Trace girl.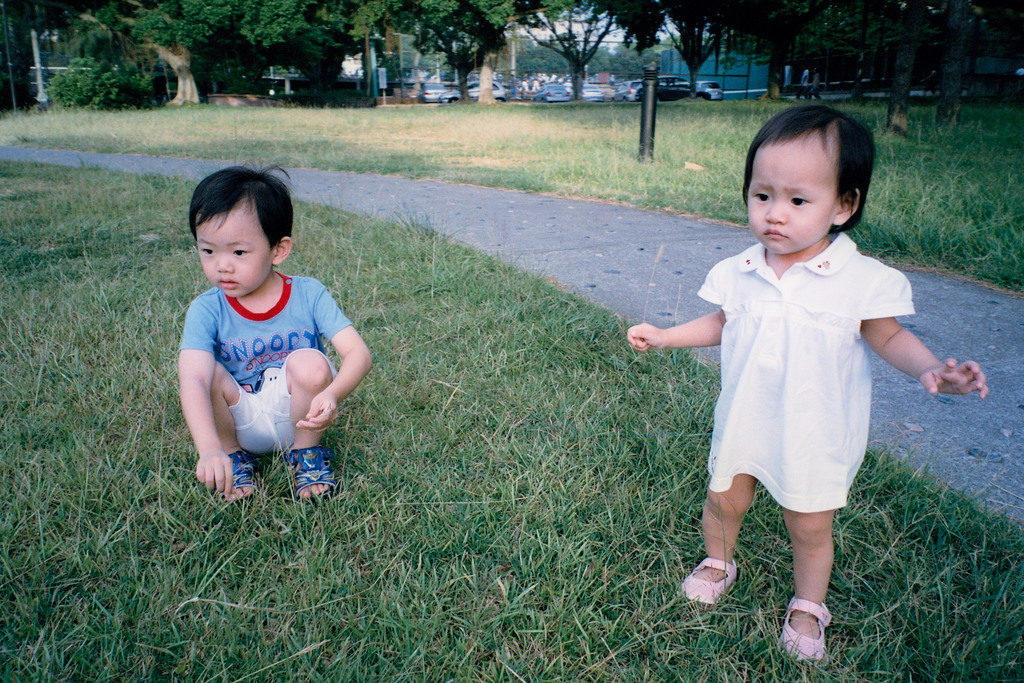
Traced to locate(627, 103, 989, 664).
